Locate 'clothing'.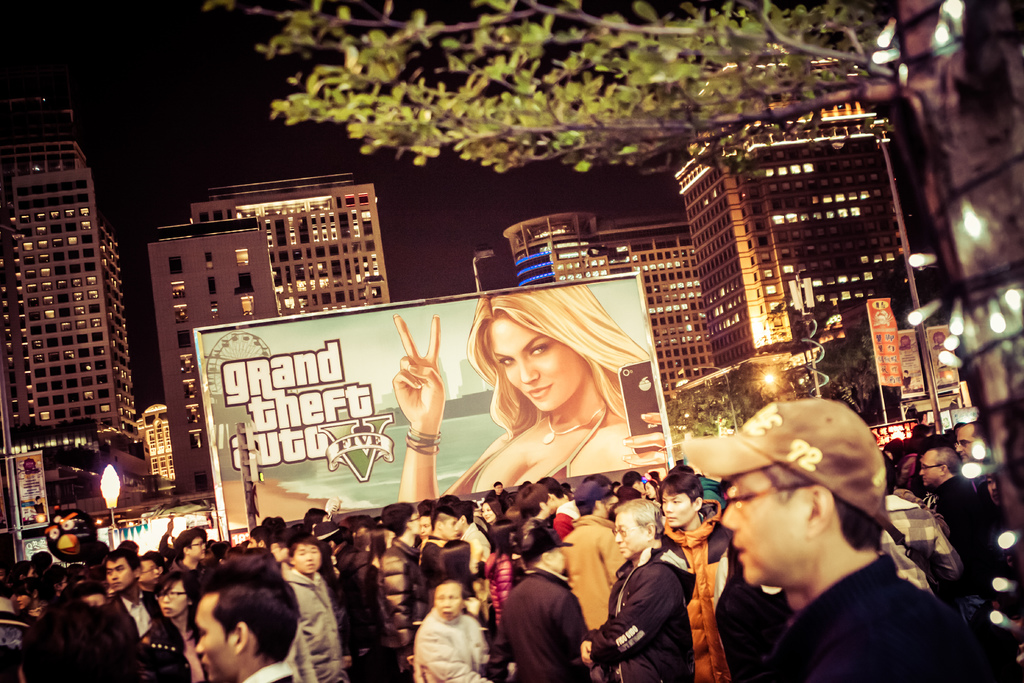
Bounding box: (658, 440, 1004, 682).
